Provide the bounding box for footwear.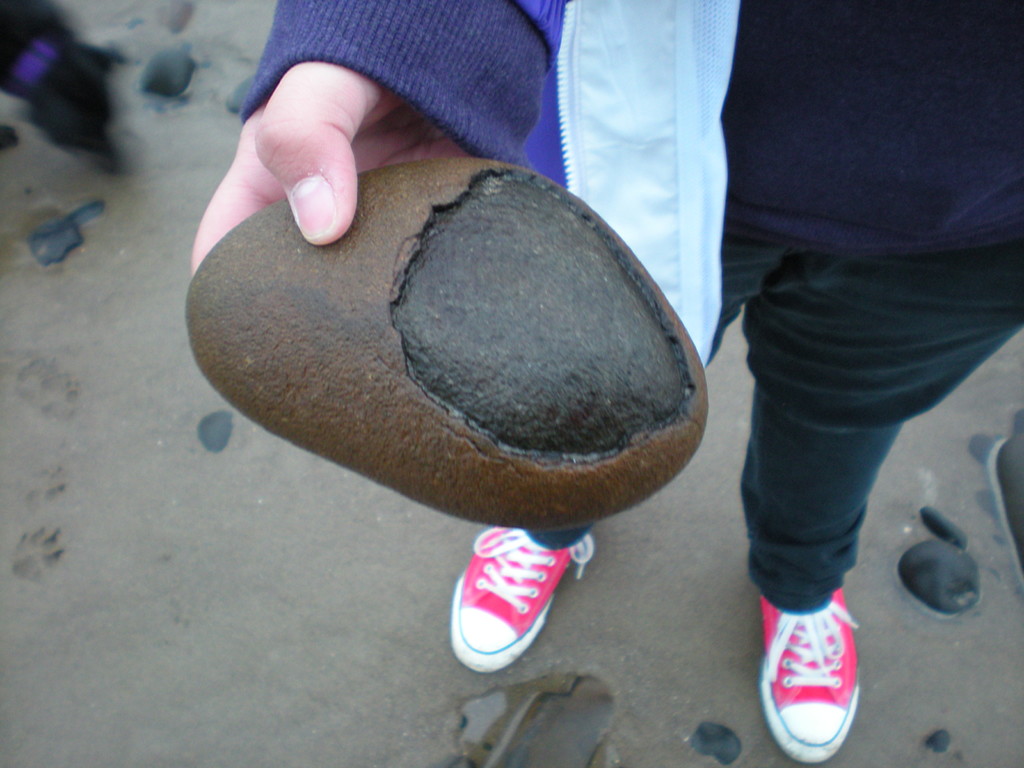
Rect(753, 582, 863, 767).
